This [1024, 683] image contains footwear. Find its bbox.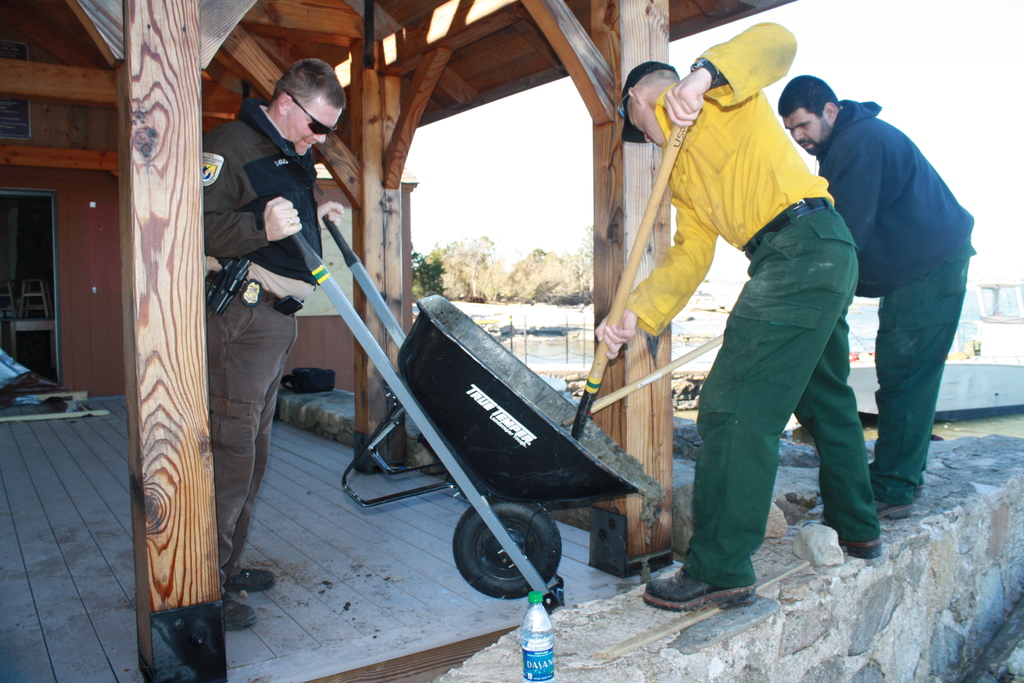
229/563/274/599.
